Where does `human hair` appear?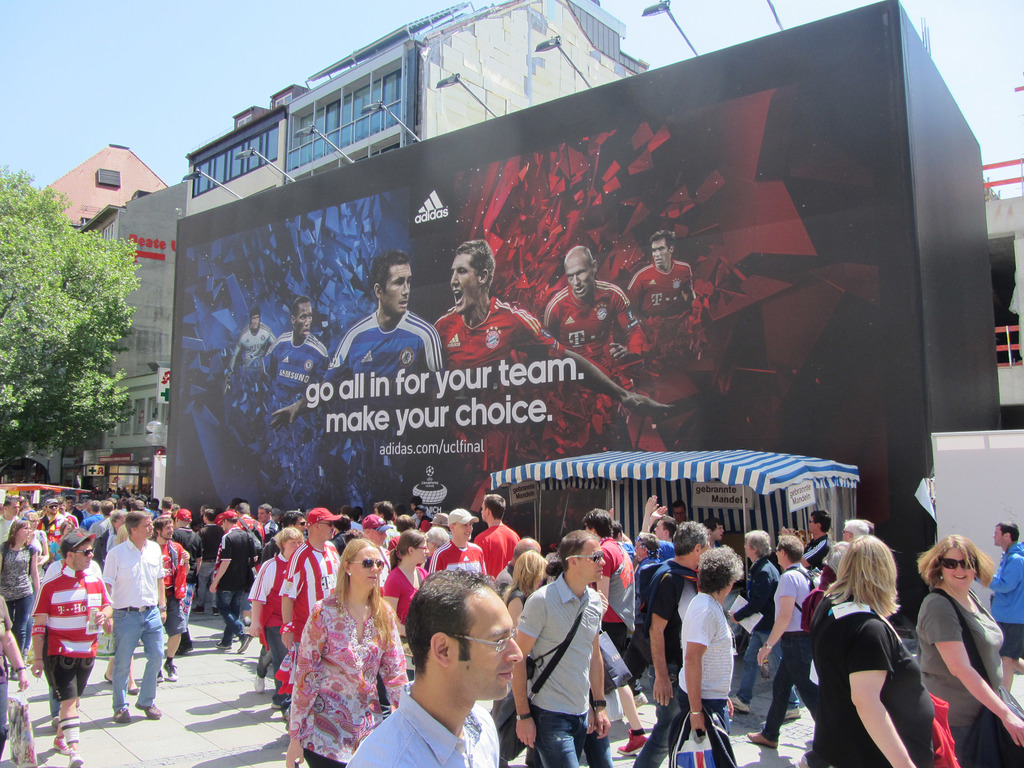
Appears at rect(744, 529, 775, 556).
